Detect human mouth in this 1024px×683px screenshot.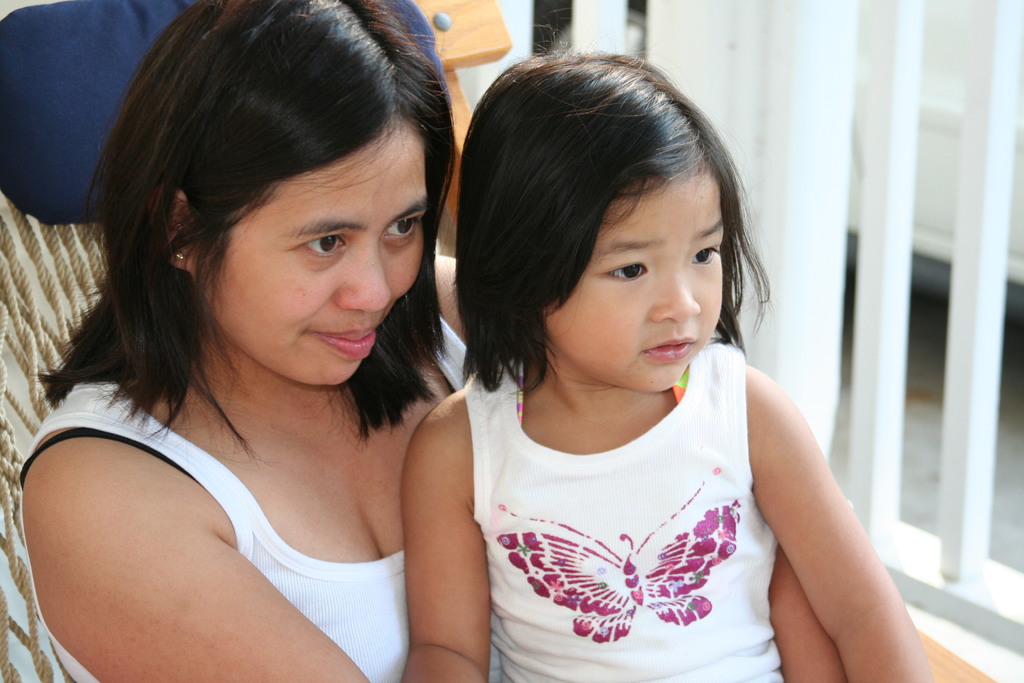
Detection: <bbox>637, 334, 703, 365</bbox>.
